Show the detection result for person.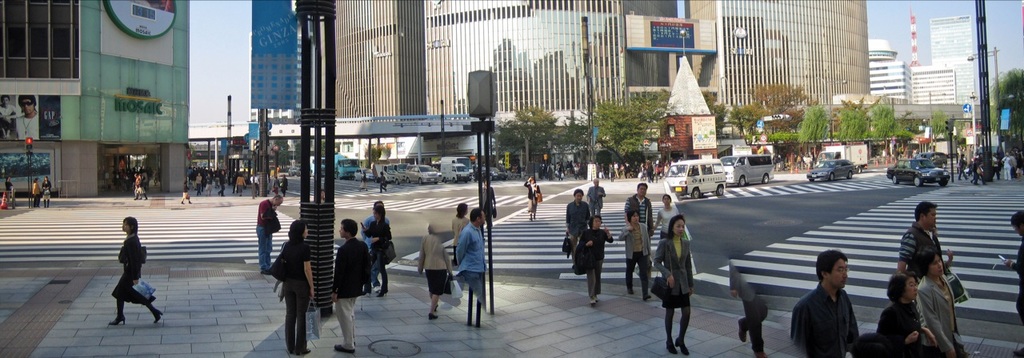
locate(996, 204, 1023, 331).
